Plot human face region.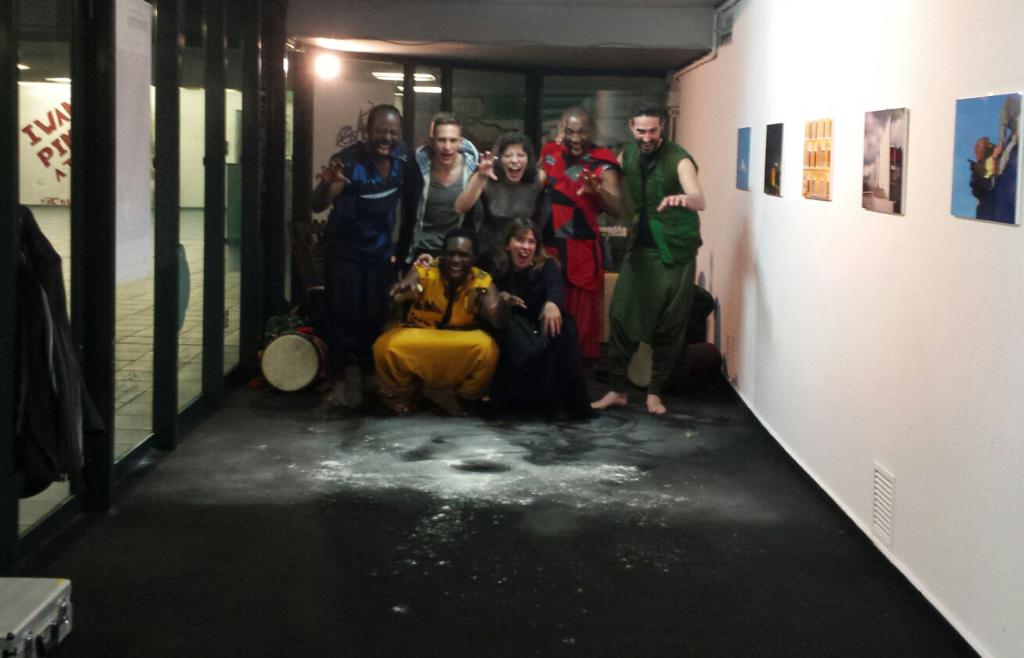
Plotted at <bbox>628, 116, 657, 148</bbox>.
